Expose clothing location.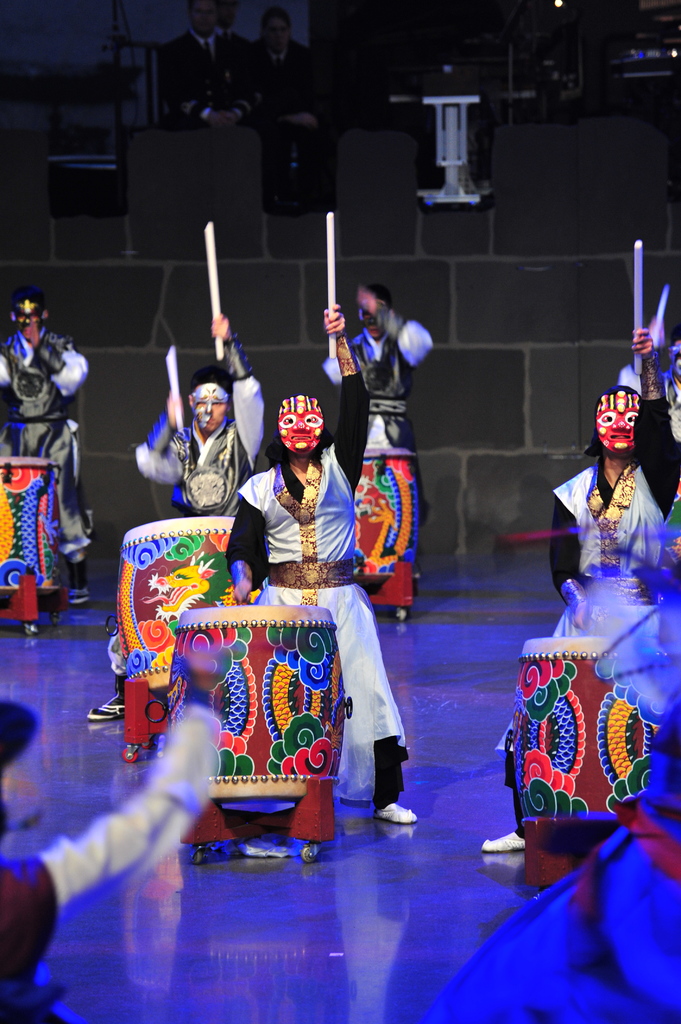
Exposed at bbox=(0, 692, 218, 1023).
